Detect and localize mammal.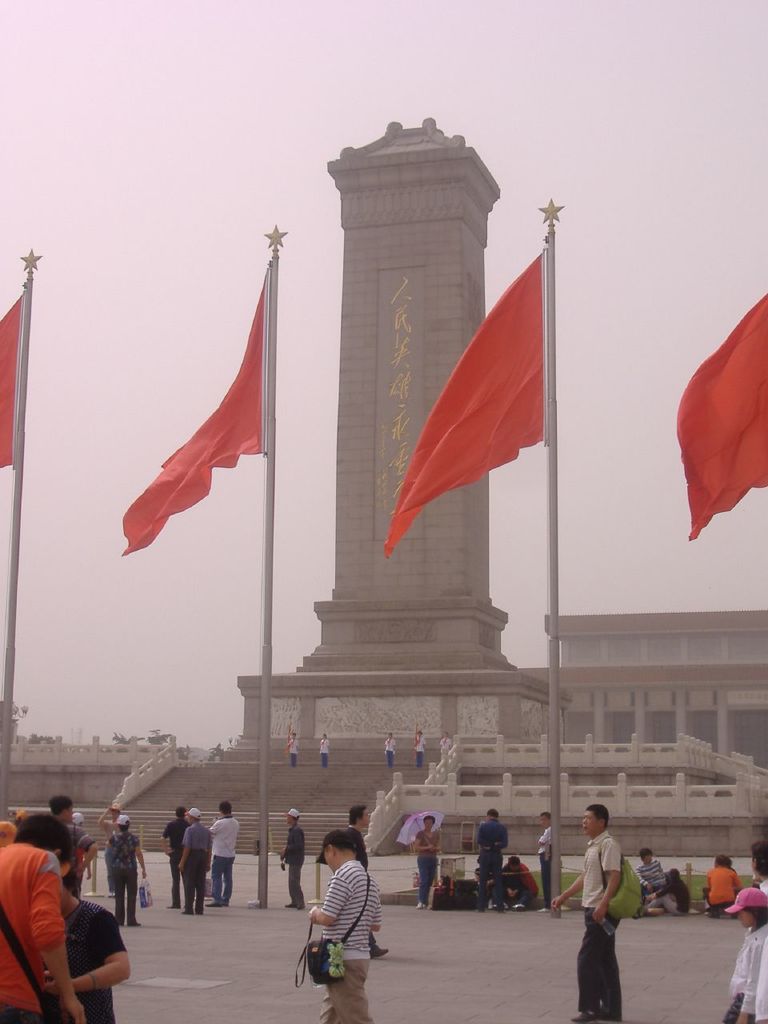
Localized at {"x1": 102, "y1": 802, "x2": 128, "y2": 838}.
